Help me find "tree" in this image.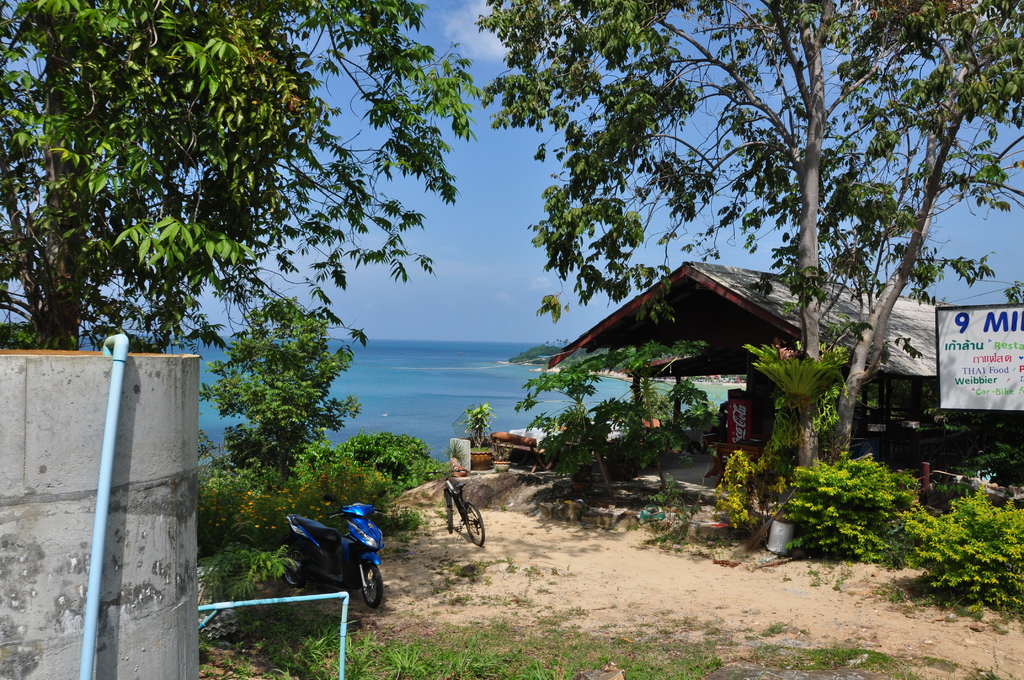
Found it: left=472, top=0, right=1023, bottom=472.
